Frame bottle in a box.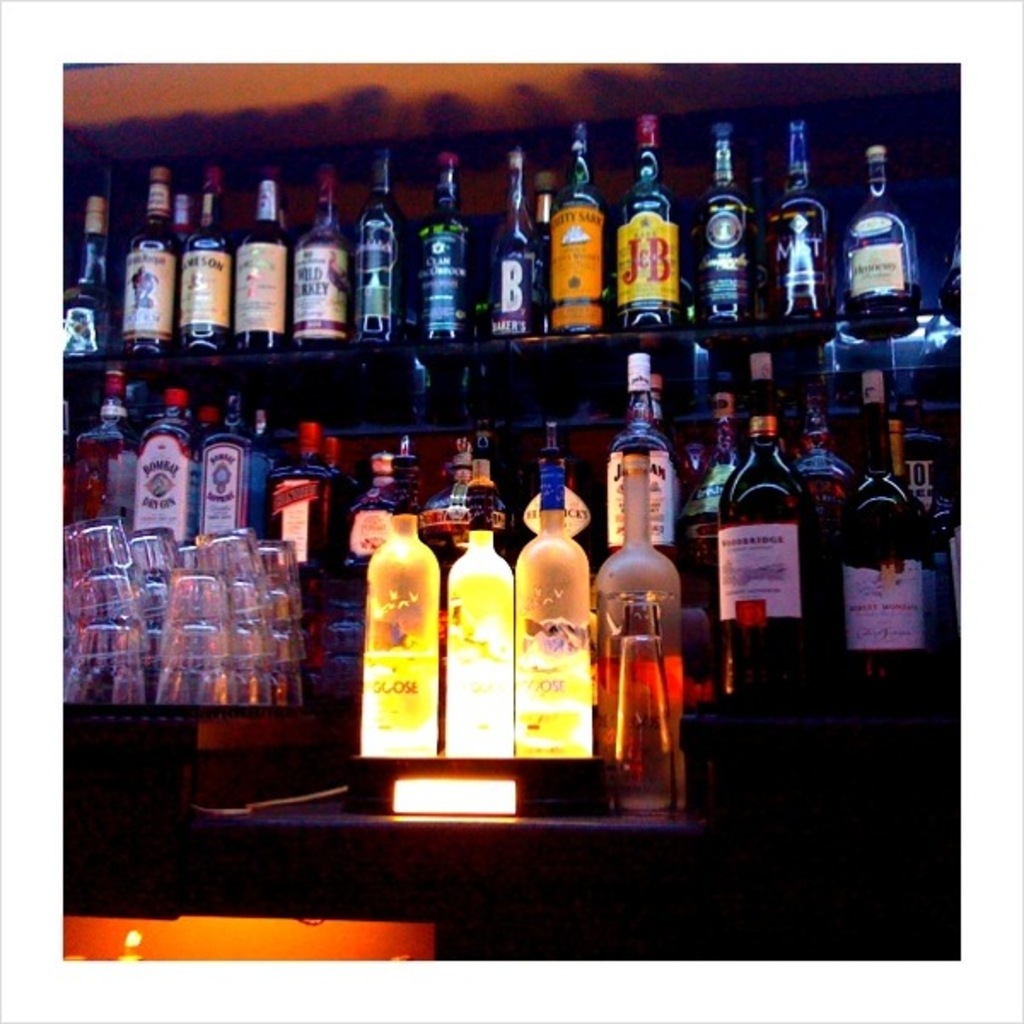
select_region(53, 191, 121, 360).
